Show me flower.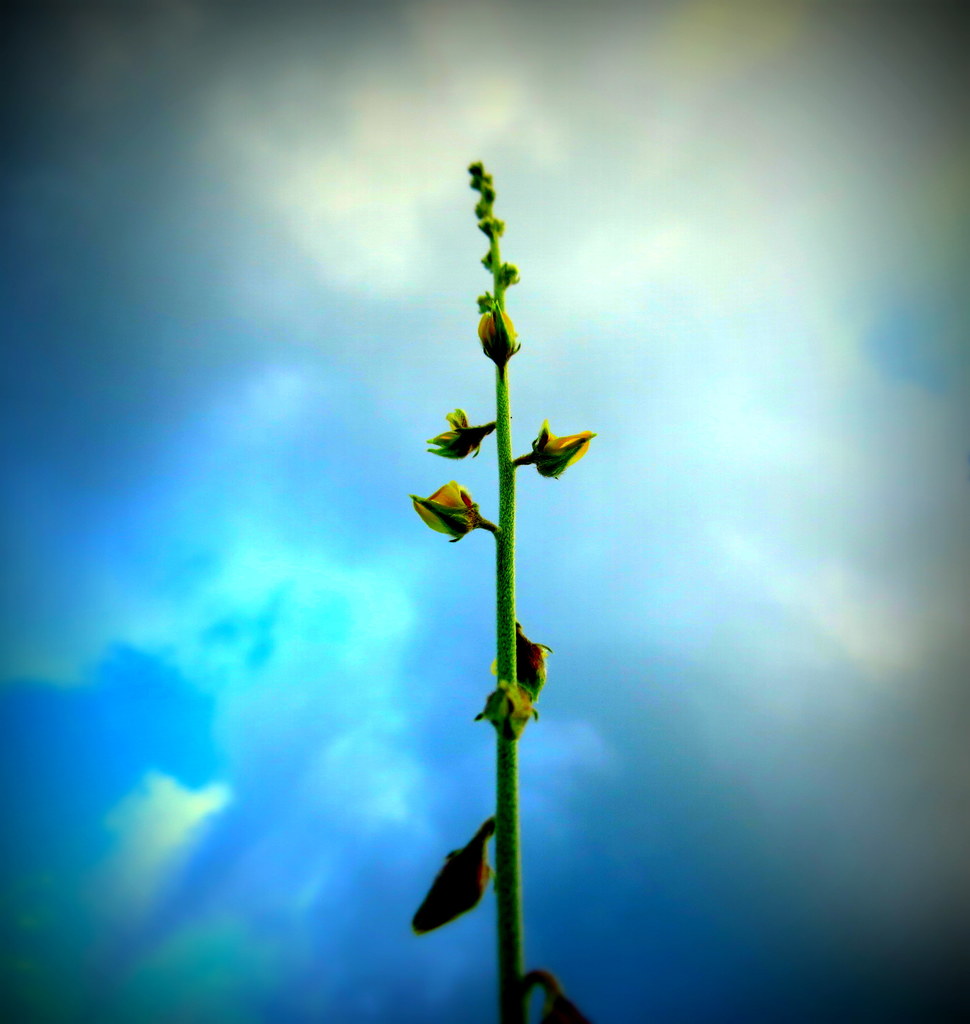
flower is here: (476,307,523,357).
